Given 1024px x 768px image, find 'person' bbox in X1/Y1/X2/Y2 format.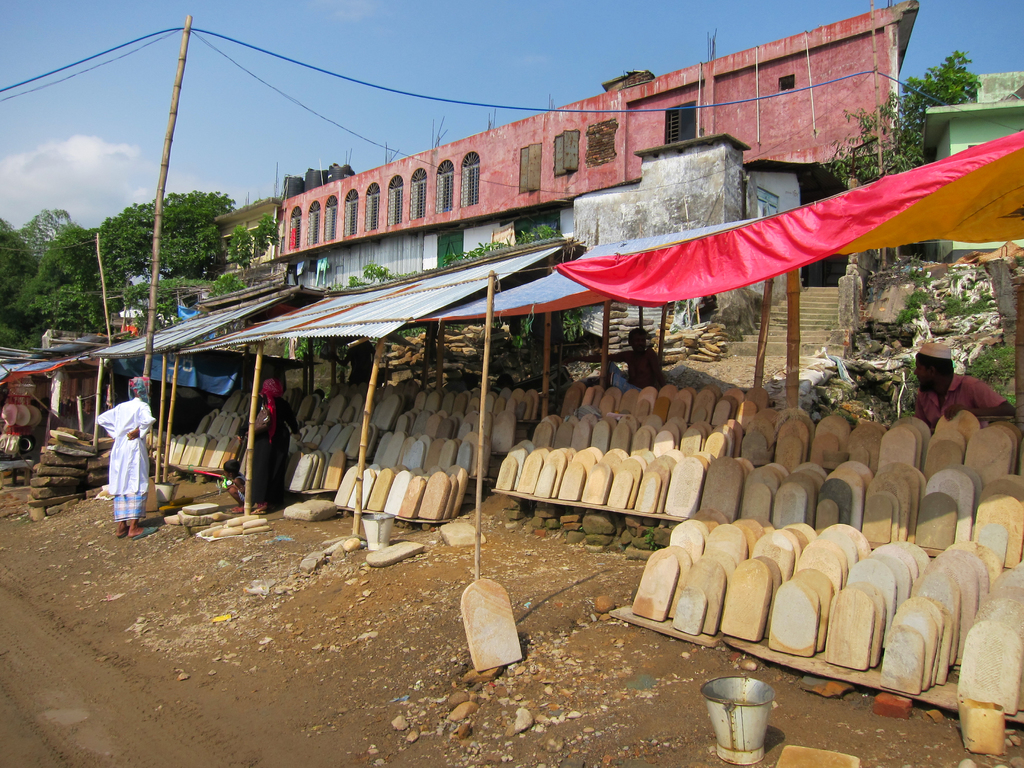
218/460/248/514.
